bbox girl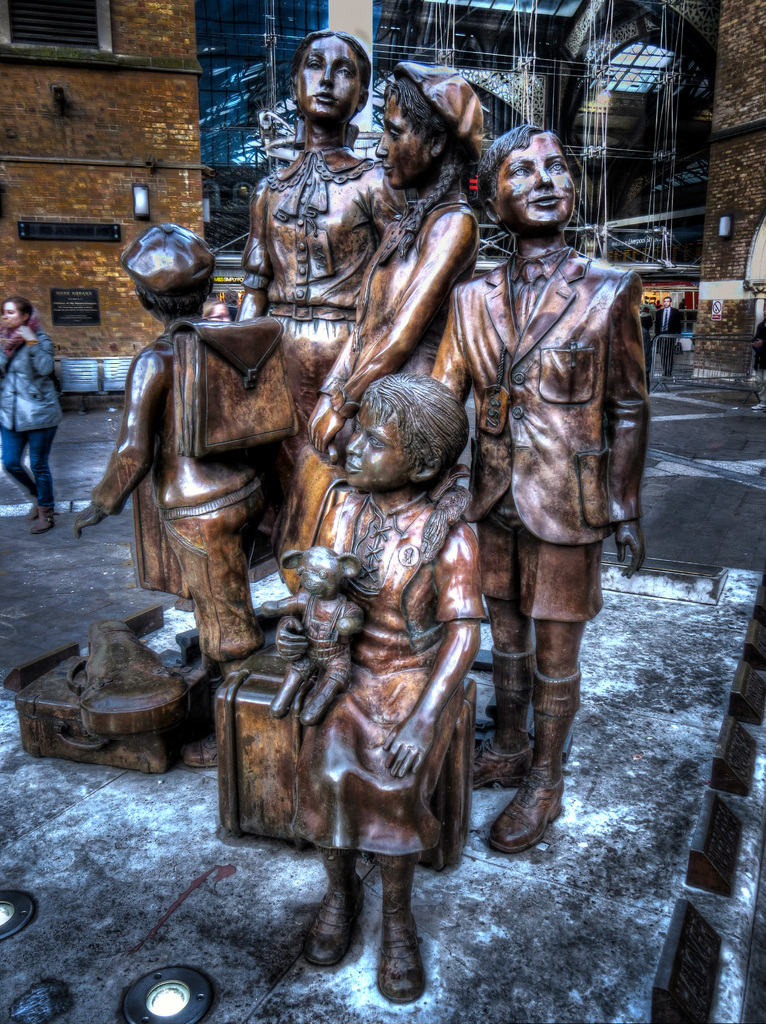
Rect(224, 19, 408, 380)
